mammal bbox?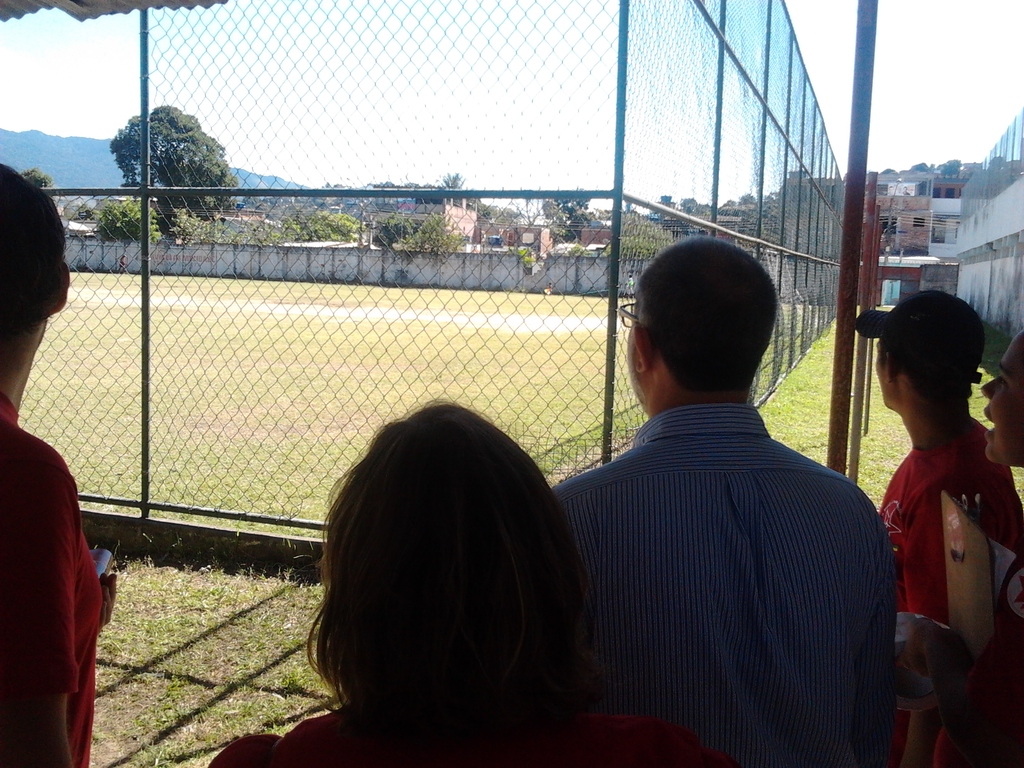
<bbox>0, 160, 127, 767</bbox>
